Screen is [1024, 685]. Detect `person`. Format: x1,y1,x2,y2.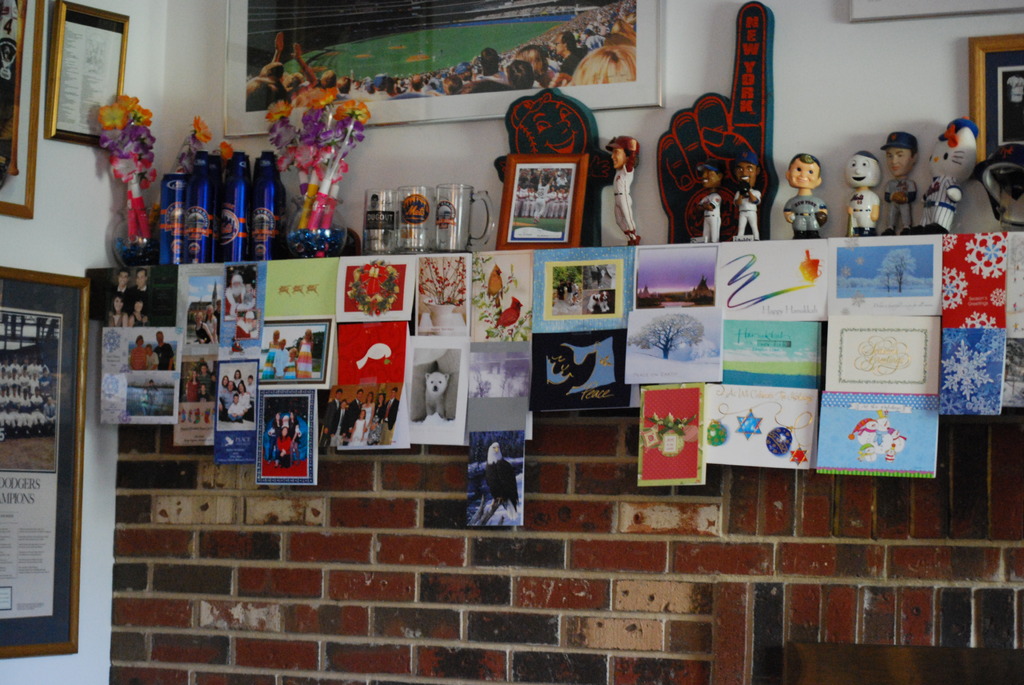
199,363,212,396.
